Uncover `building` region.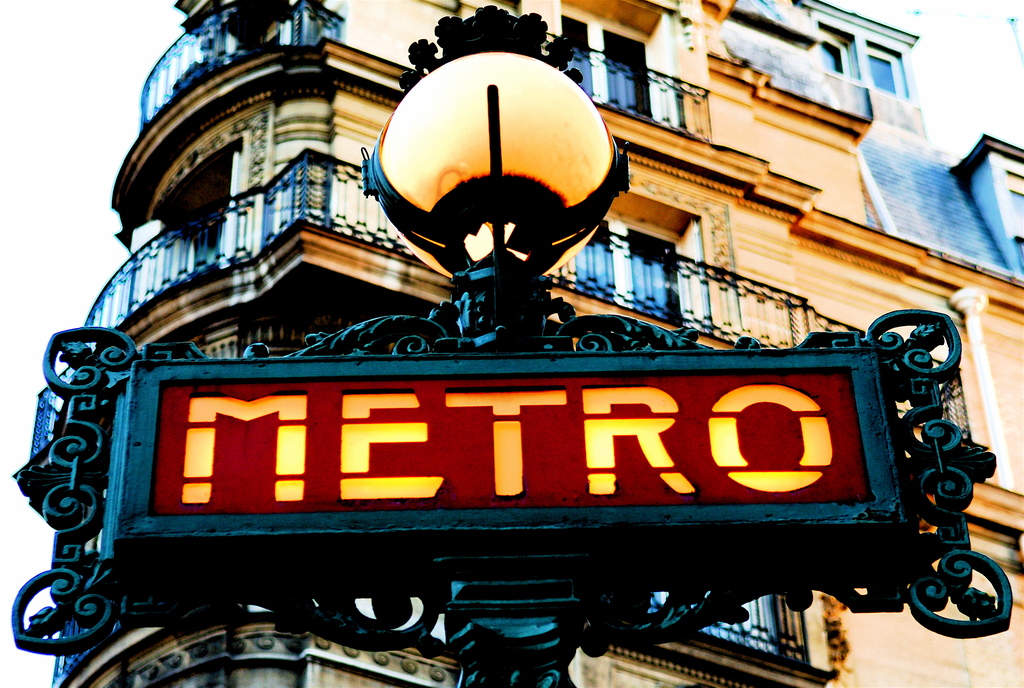
Uncovered: [x1=10, y1=0, x2=1023, y2=687].
